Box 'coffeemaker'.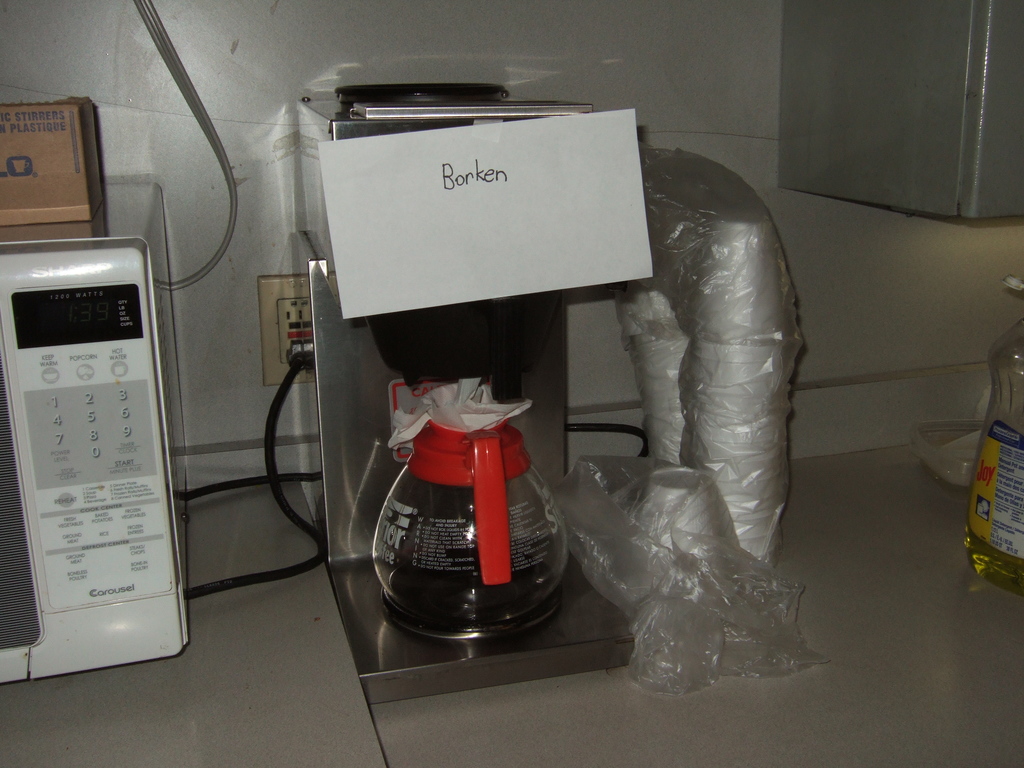
[x1=298, y1=55, x2=644, y2=724].
